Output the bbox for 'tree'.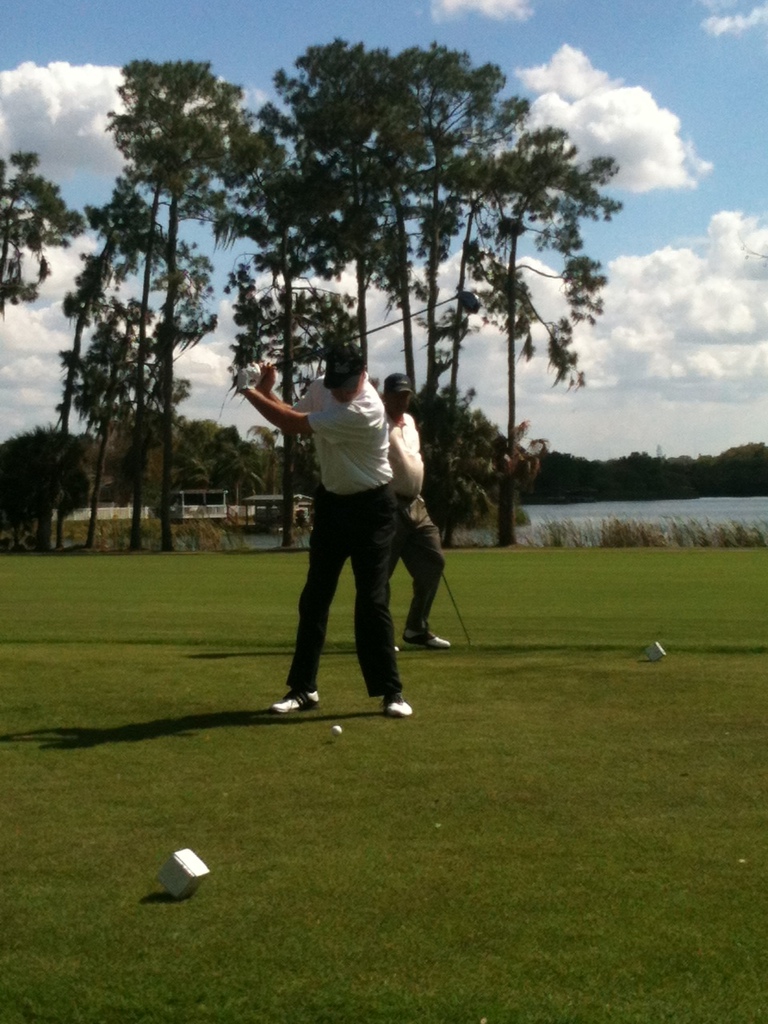
[54,154,156,434].
